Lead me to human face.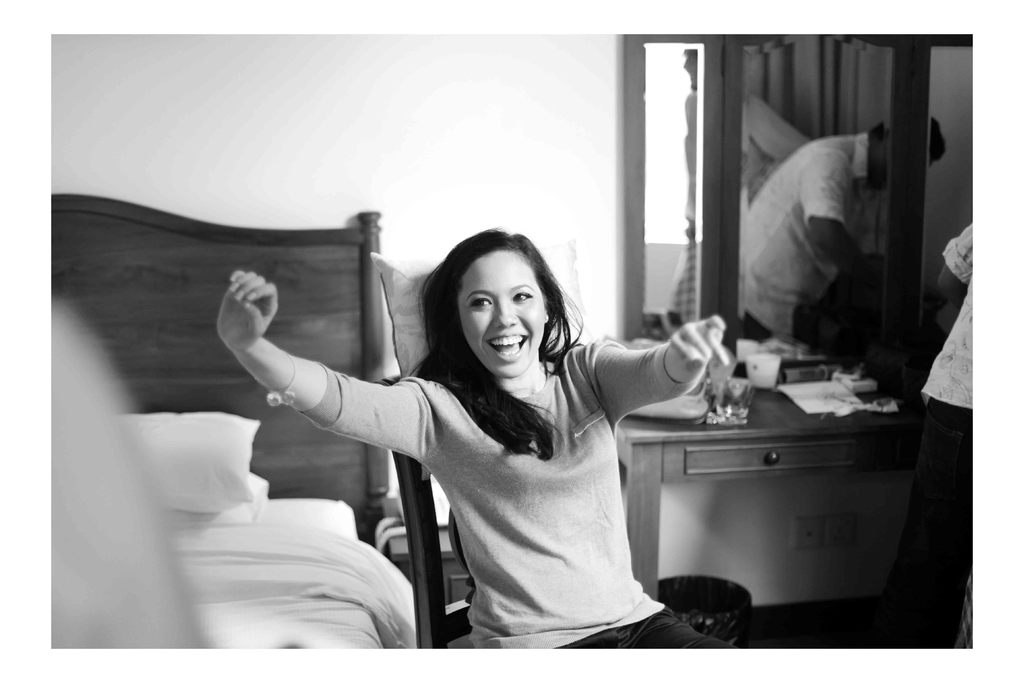
Lead to 454/251/543/378.
